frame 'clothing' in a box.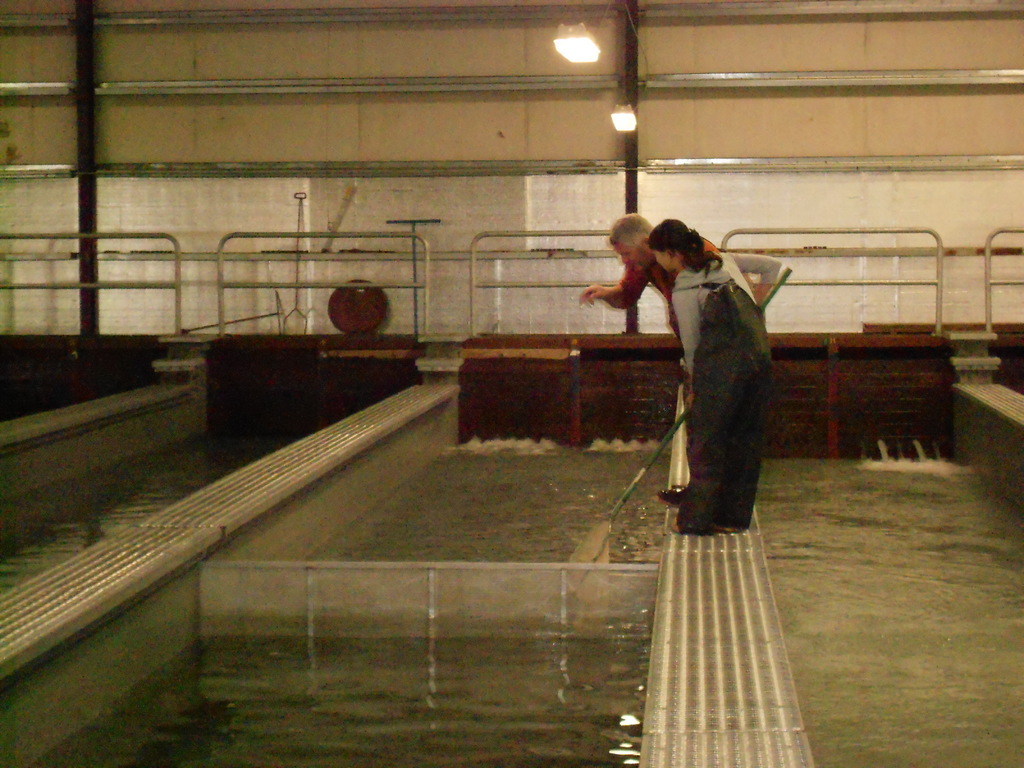
select_region(625, 227, 753, 479).
